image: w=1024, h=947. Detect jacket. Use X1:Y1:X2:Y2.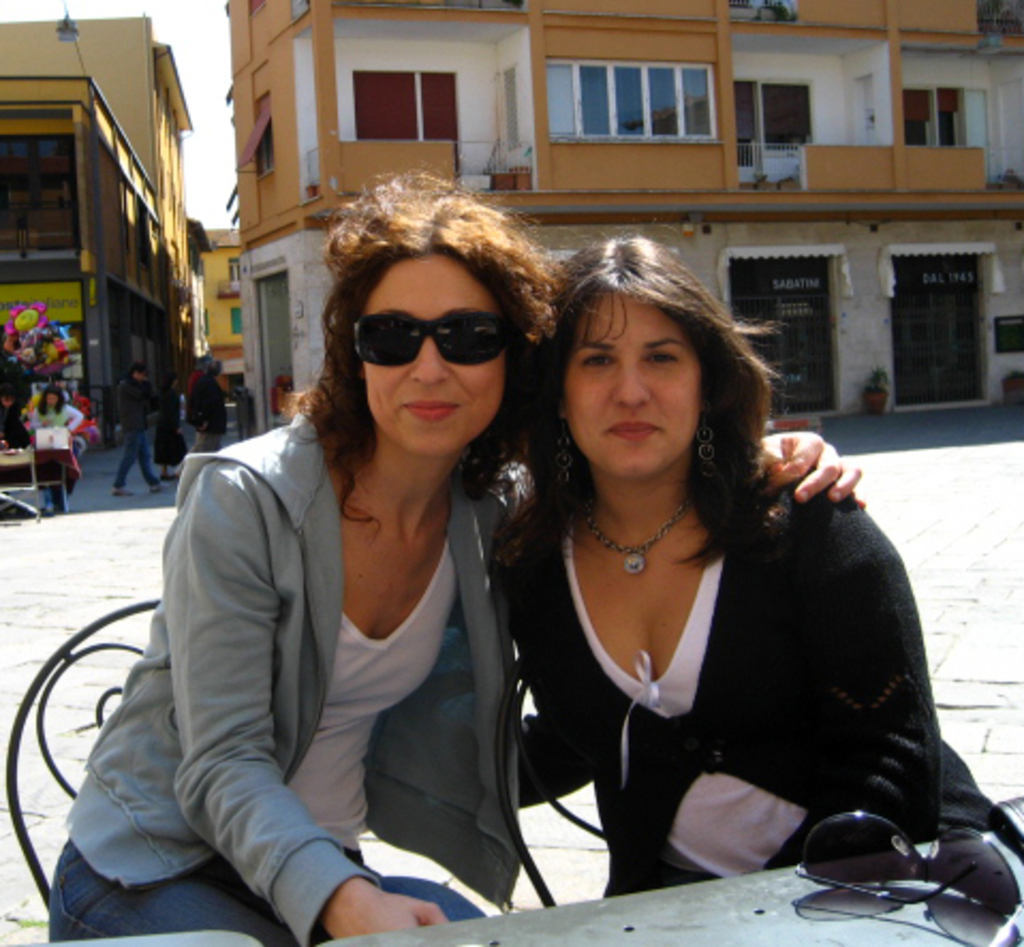
519:460:998:917.
